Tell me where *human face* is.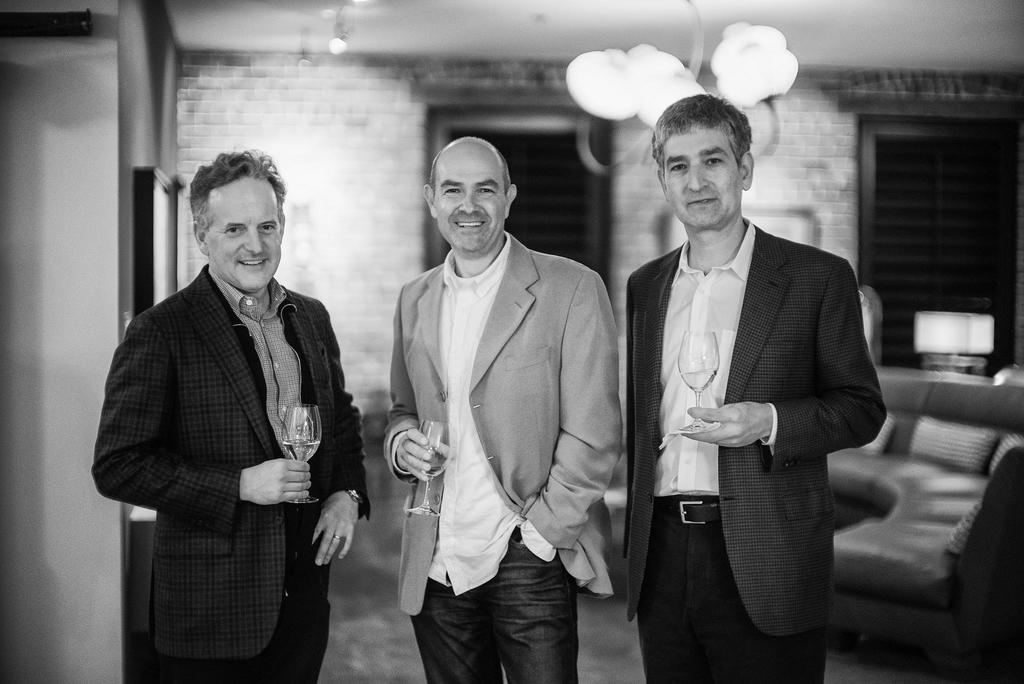
*human face* is at [664, 126, 740, 227].
